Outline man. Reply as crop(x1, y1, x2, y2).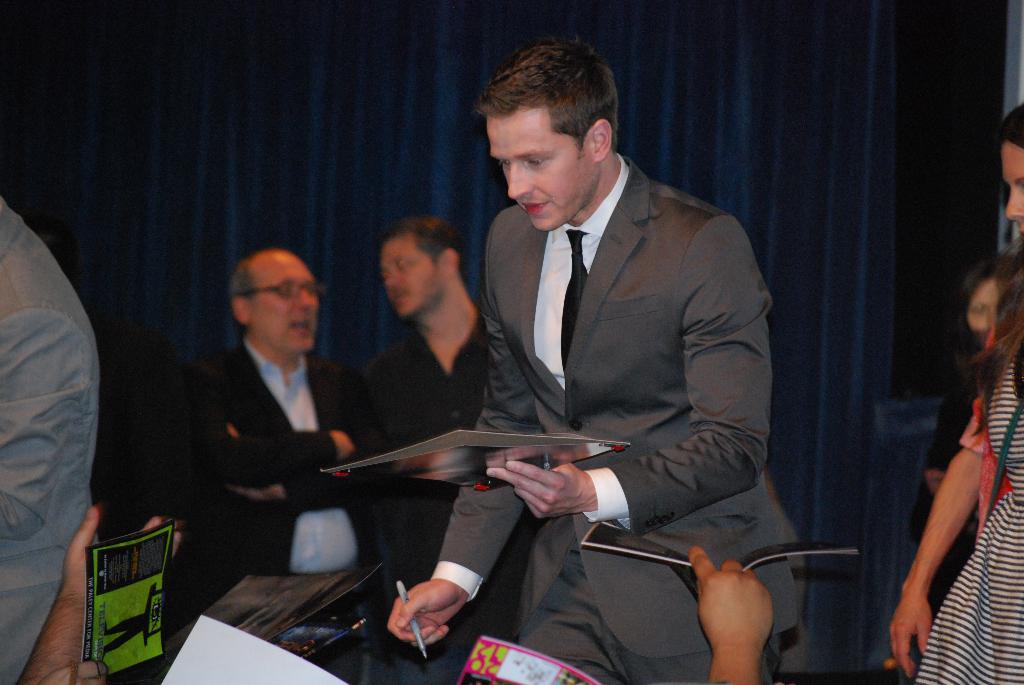
crop(360, 216, 492, 684).
